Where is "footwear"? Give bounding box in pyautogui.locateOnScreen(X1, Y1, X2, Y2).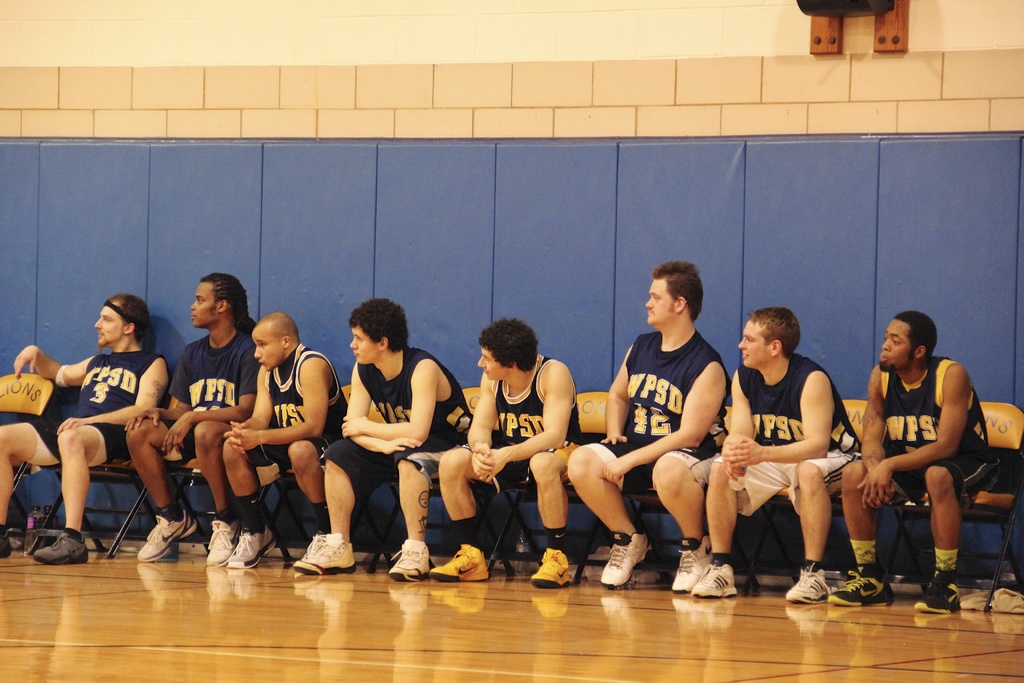
pyautogui.locateOnScreen(829, 572, 896, 609).
